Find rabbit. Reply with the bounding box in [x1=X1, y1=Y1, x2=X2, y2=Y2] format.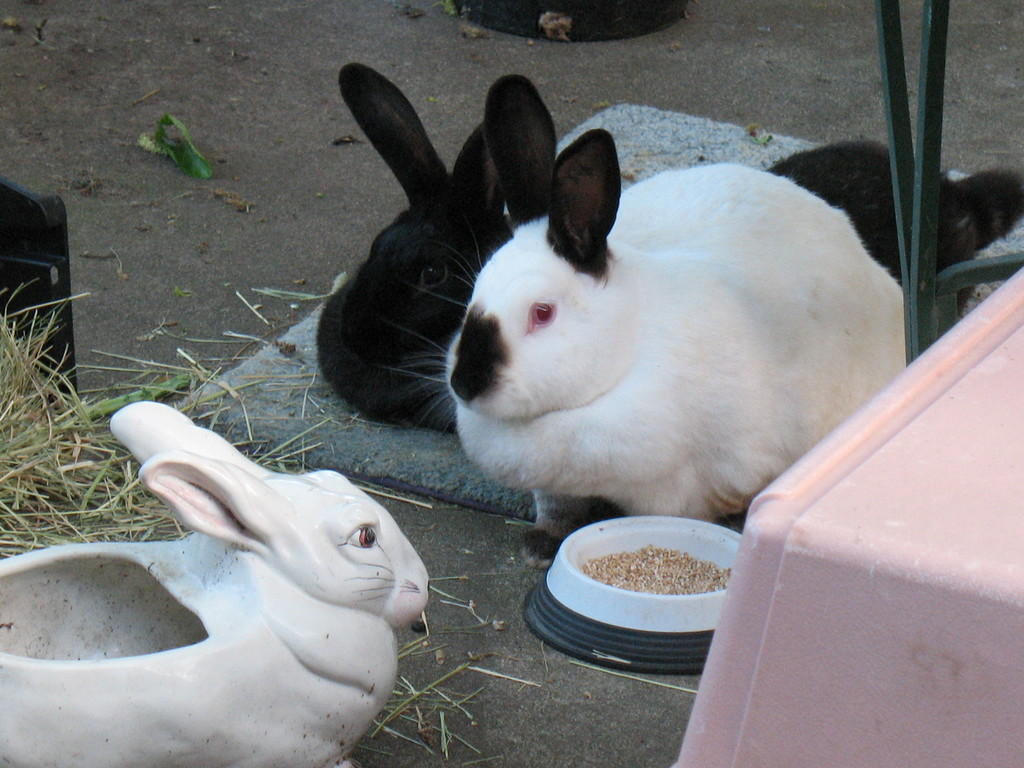
[x1=771, y1=140, x2=1023, y2=292].
